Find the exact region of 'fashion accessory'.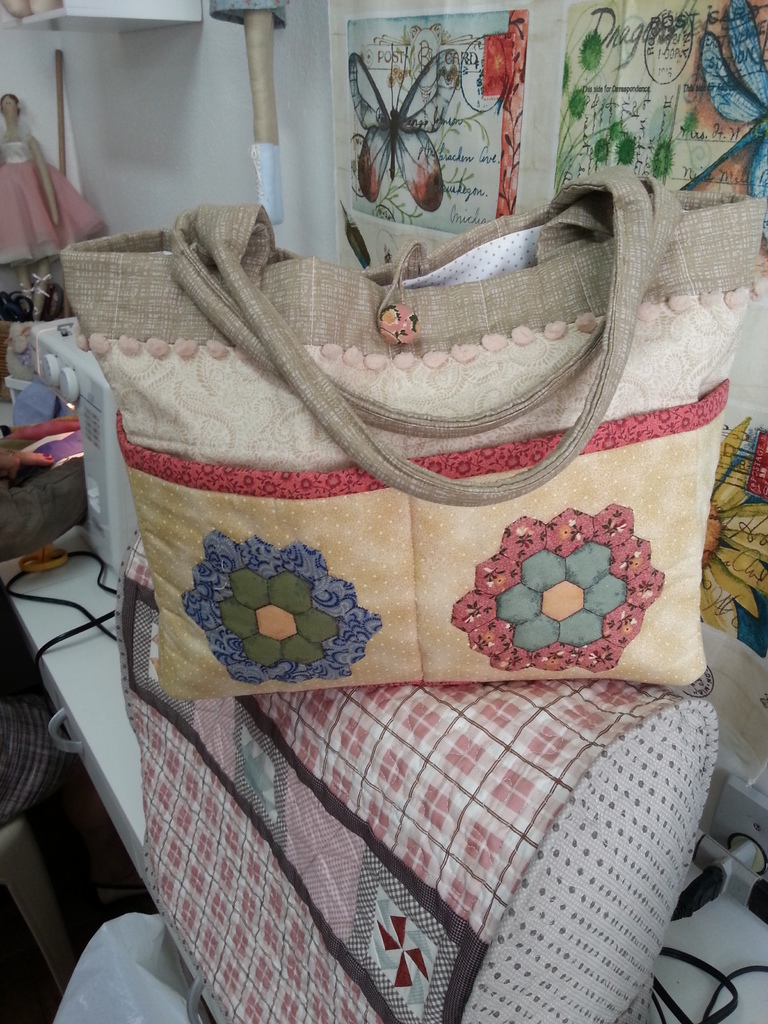
Exact region: {"x1": 58, "y1": 162, "x2": 761, "y2": 683}.
